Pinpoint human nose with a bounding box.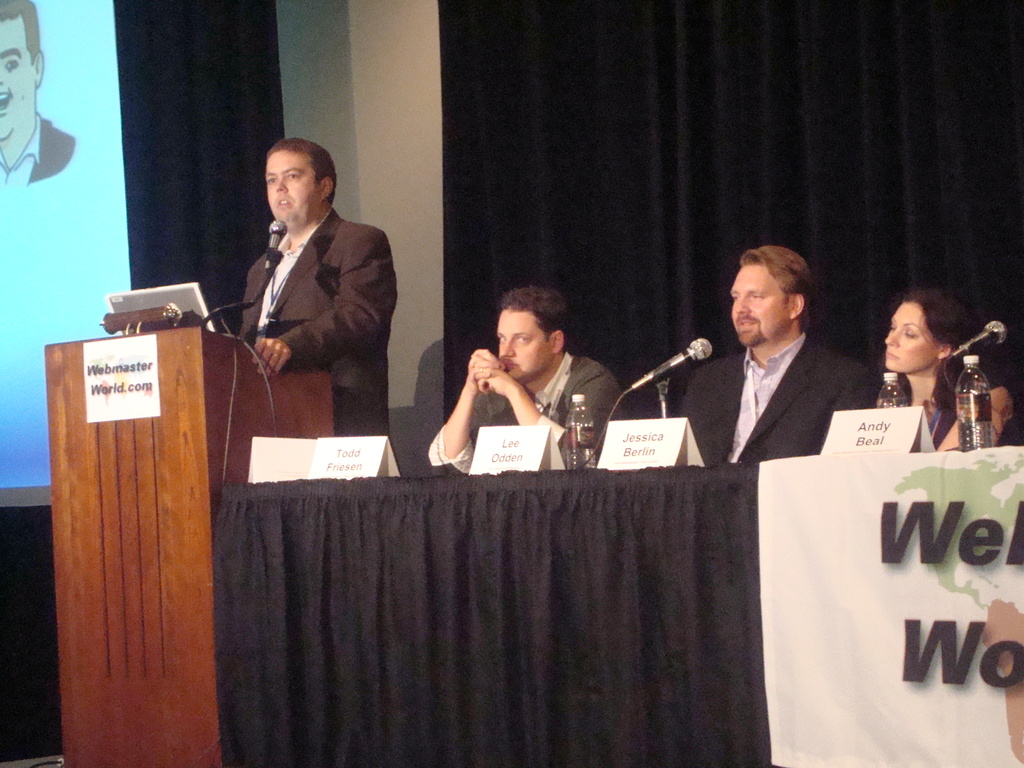
rect(276, 180, 290, 193).
